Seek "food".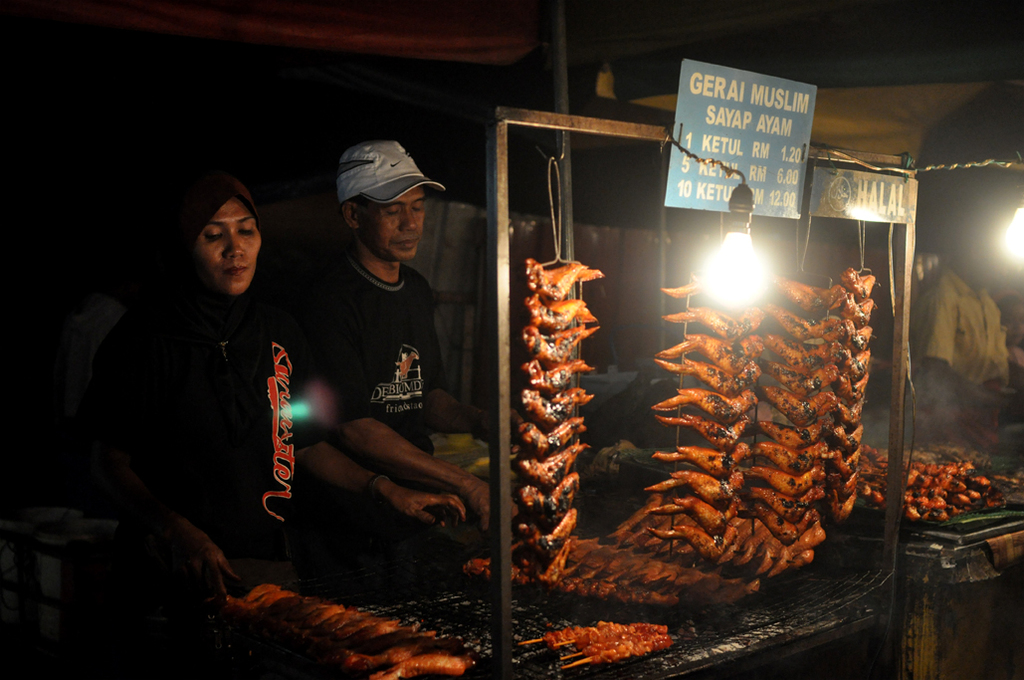
bbox=(512, 509, 576, 566).
